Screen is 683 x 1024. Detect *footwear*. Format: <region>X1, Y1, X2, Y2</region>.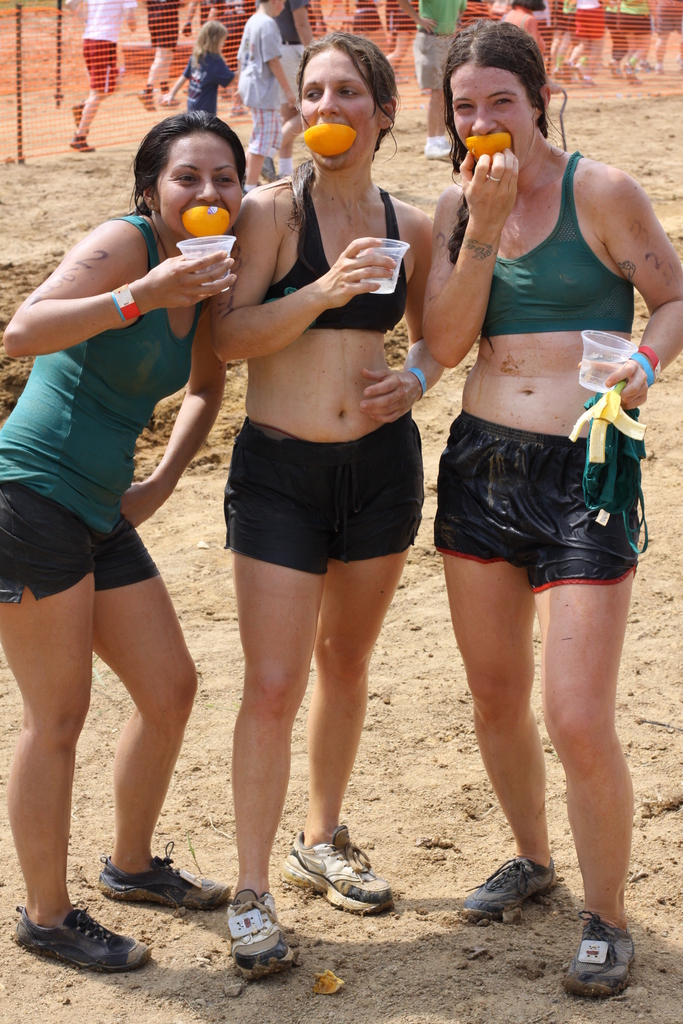
<region>86, 839, 236, 909</region>.
